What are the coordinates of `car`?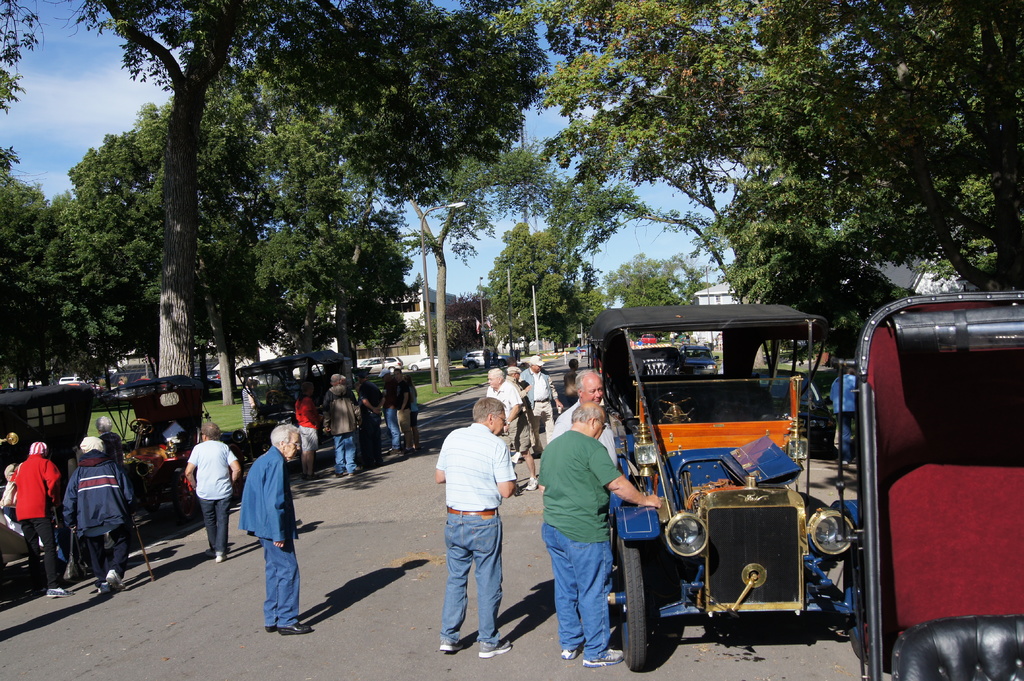
[849,294,1023,680].
